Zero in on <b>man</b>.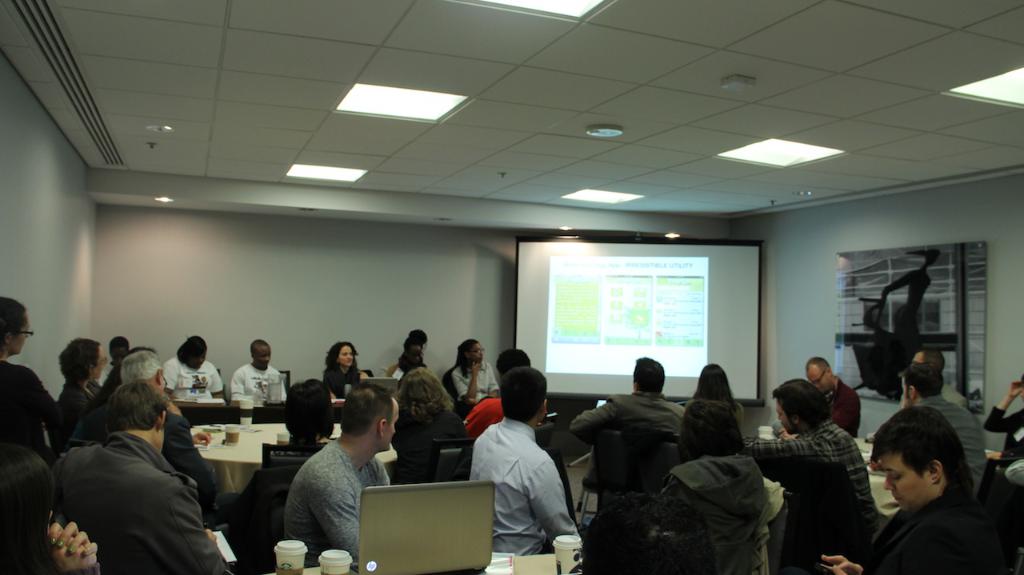
Zeroed in: bbox=[273, 379, 410, 574].
